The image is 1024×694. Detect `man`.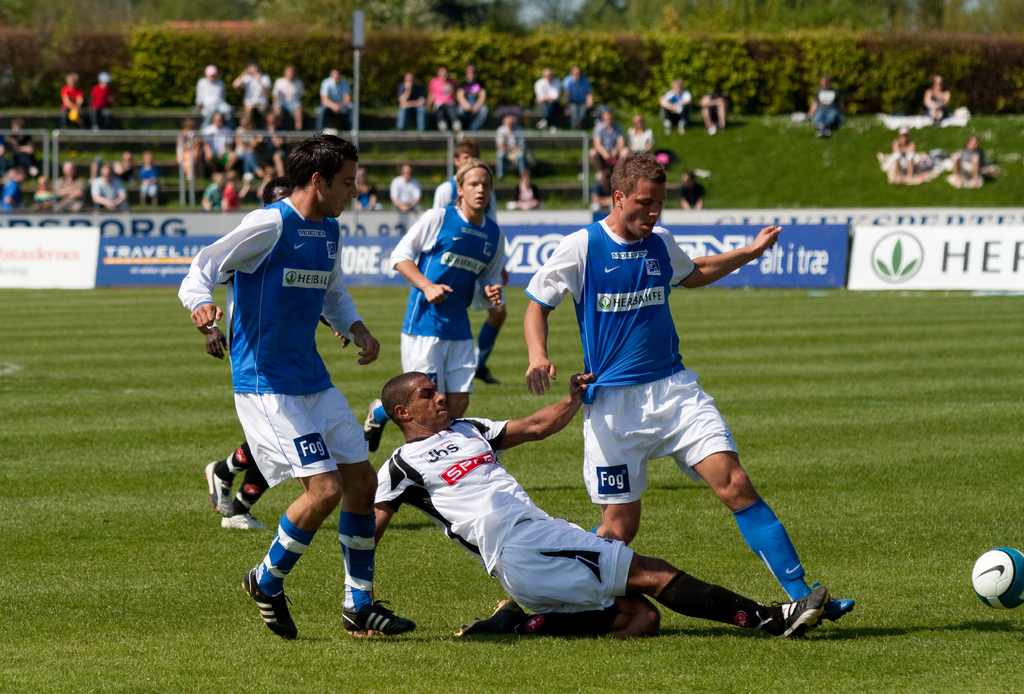
Detection: detection(175, 117, 199, 170).
